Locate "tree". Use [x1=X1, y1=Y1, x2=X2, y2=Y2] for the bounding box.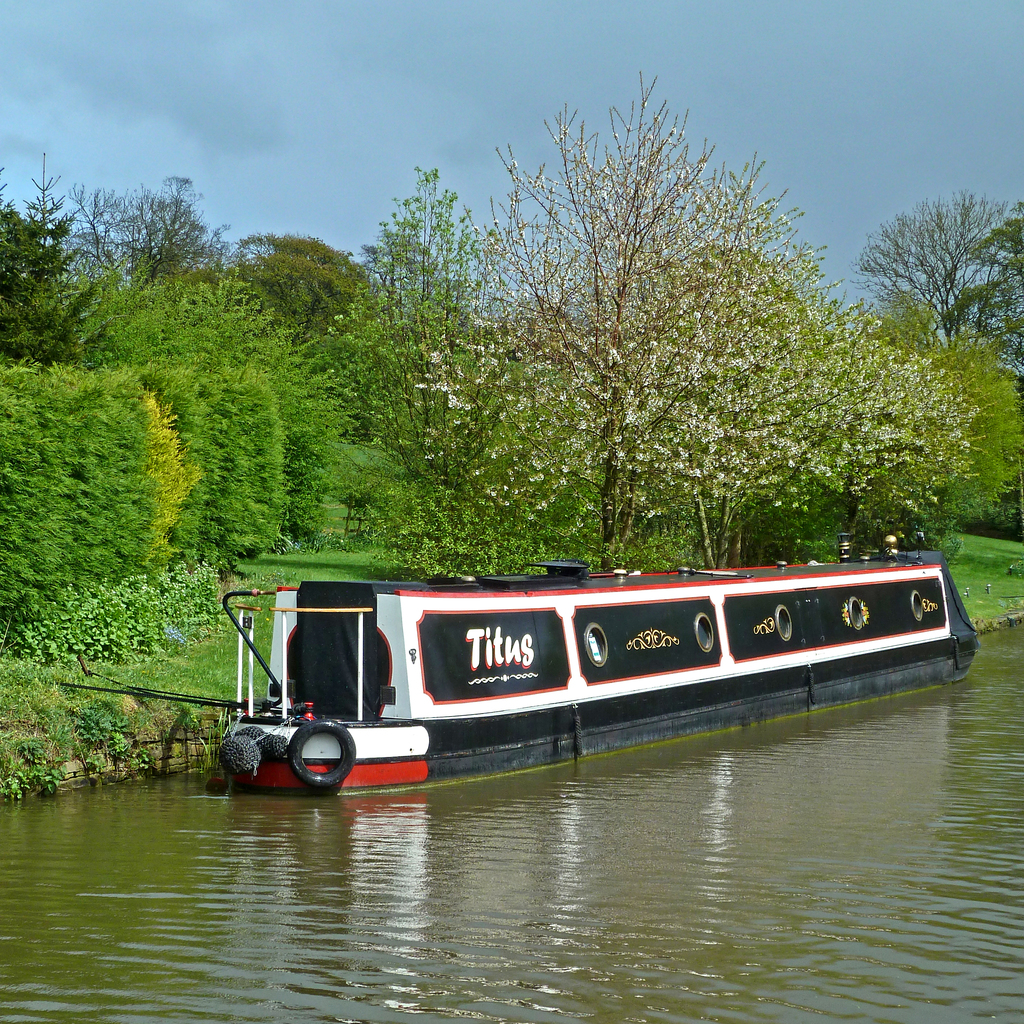
[x1=53, y1=165, x2=242, y2=280].
